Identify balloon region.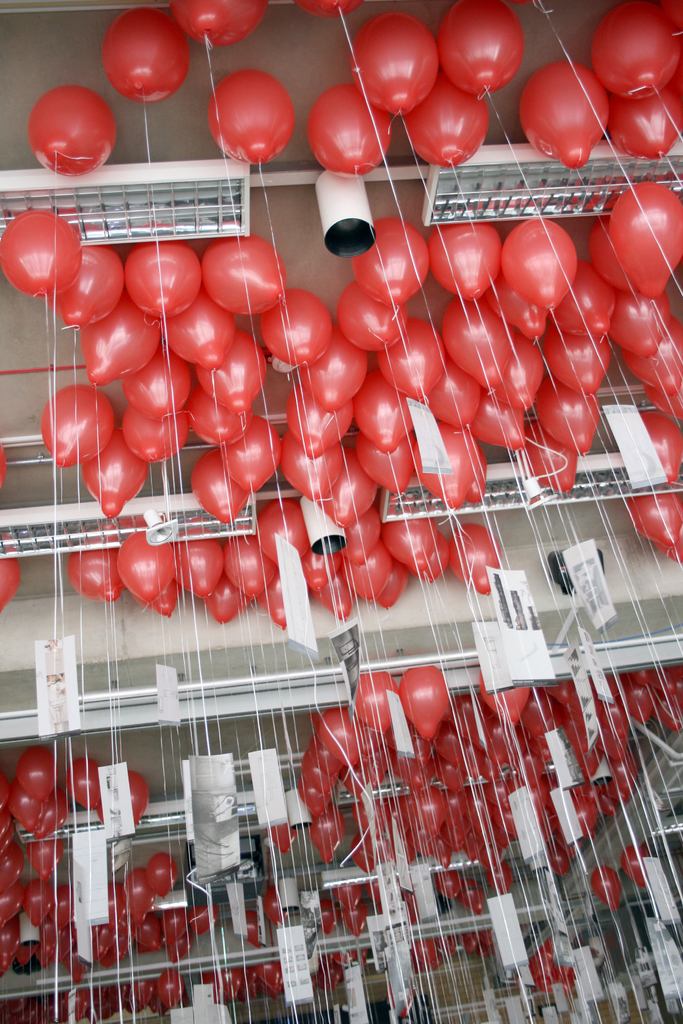
Region: box=[167, 932, 191, 966].
